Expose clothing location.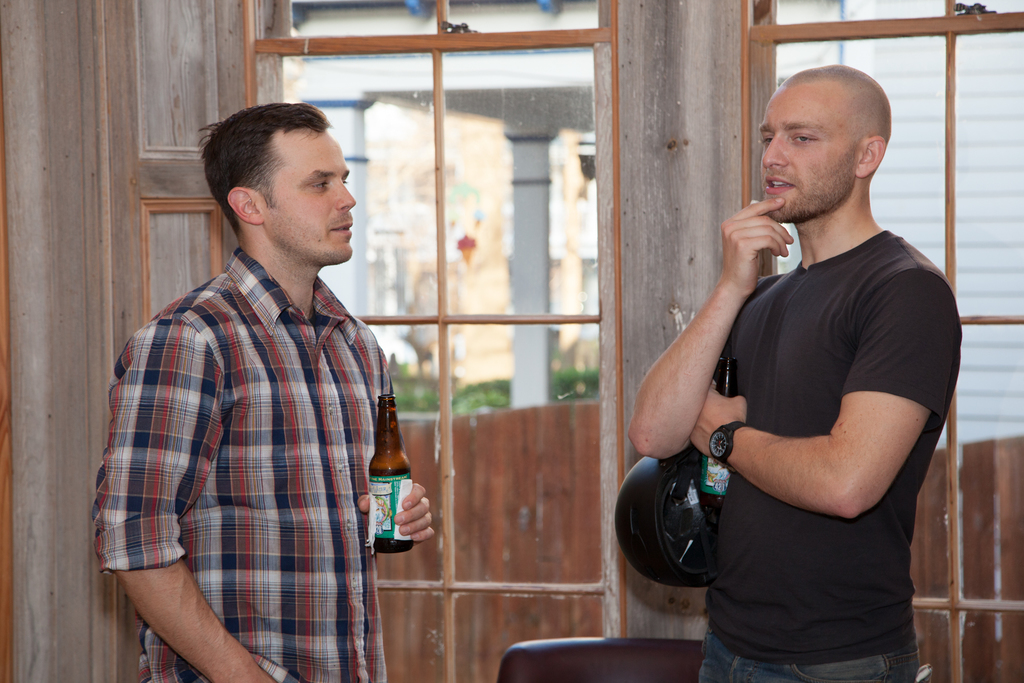
Exposed at <region>696, 227, 962, 682</region>.
